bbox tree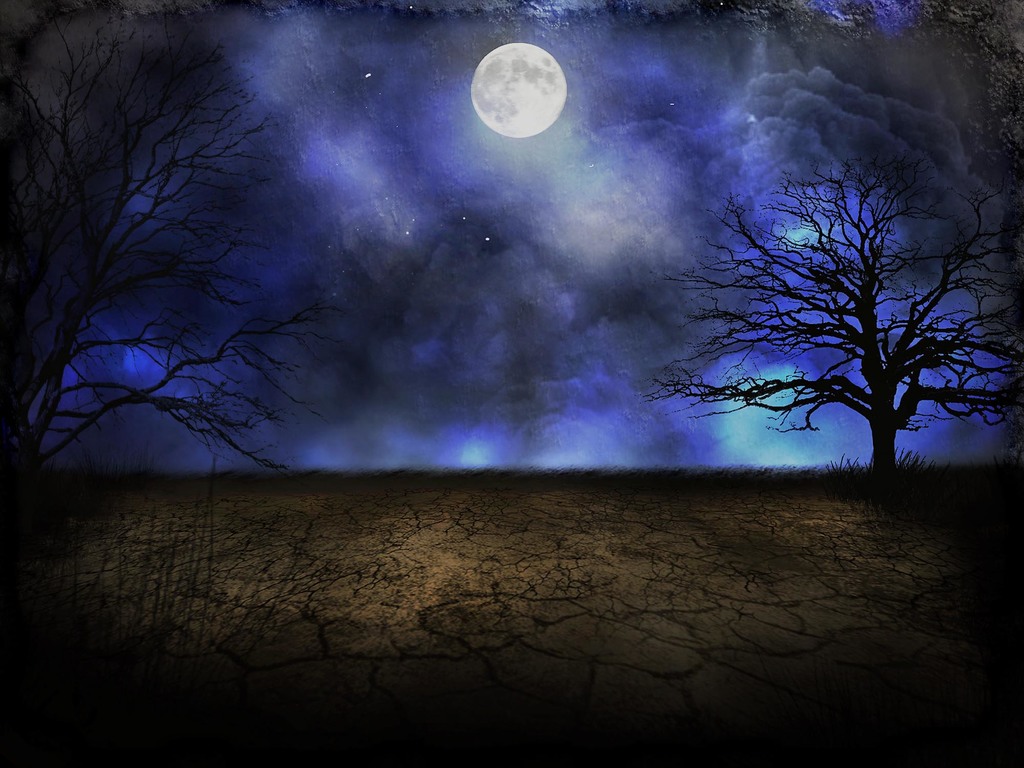
rect(4, 2, 344, 468)
